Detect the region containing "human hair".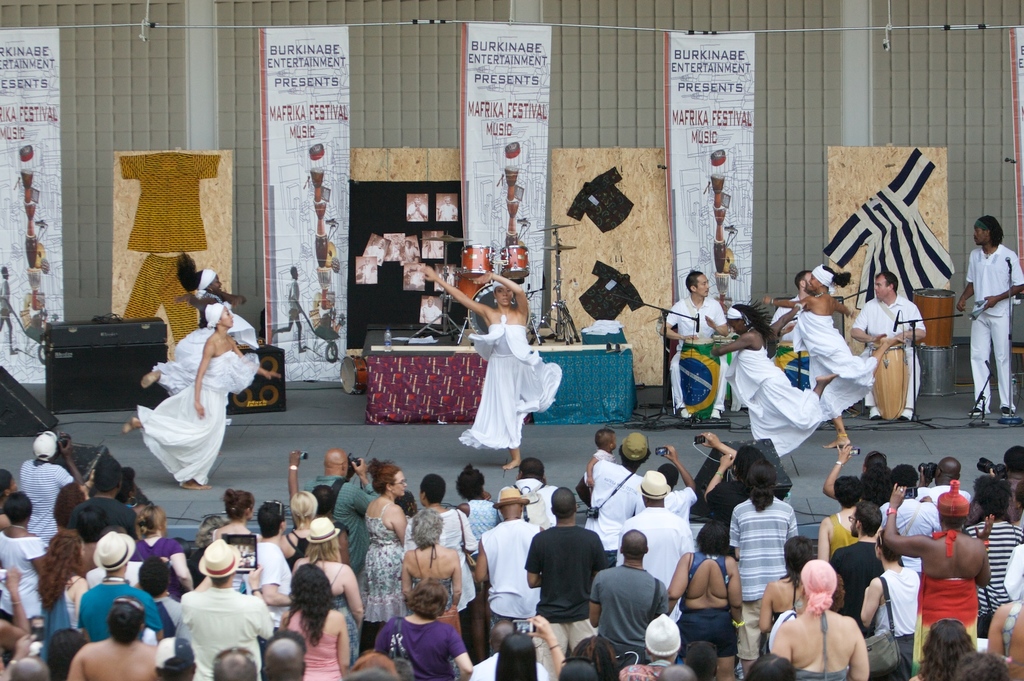
x1=37 y1=531 x2=84 y2=615.
